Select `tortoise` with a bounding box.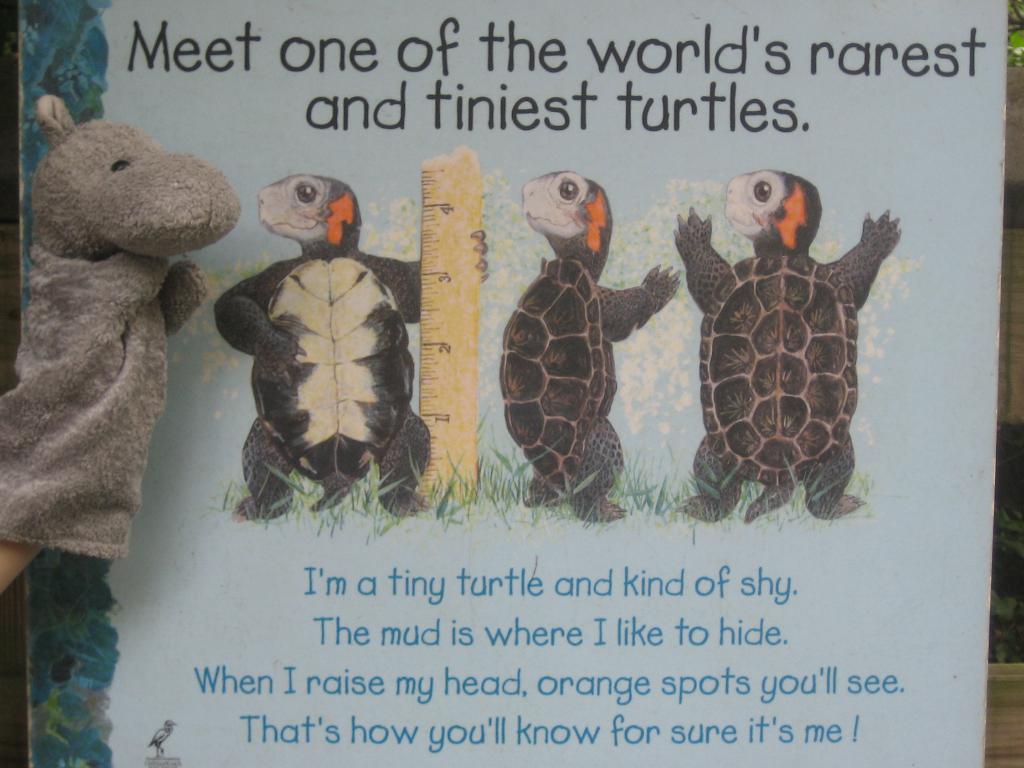
[205,179,486,520].
